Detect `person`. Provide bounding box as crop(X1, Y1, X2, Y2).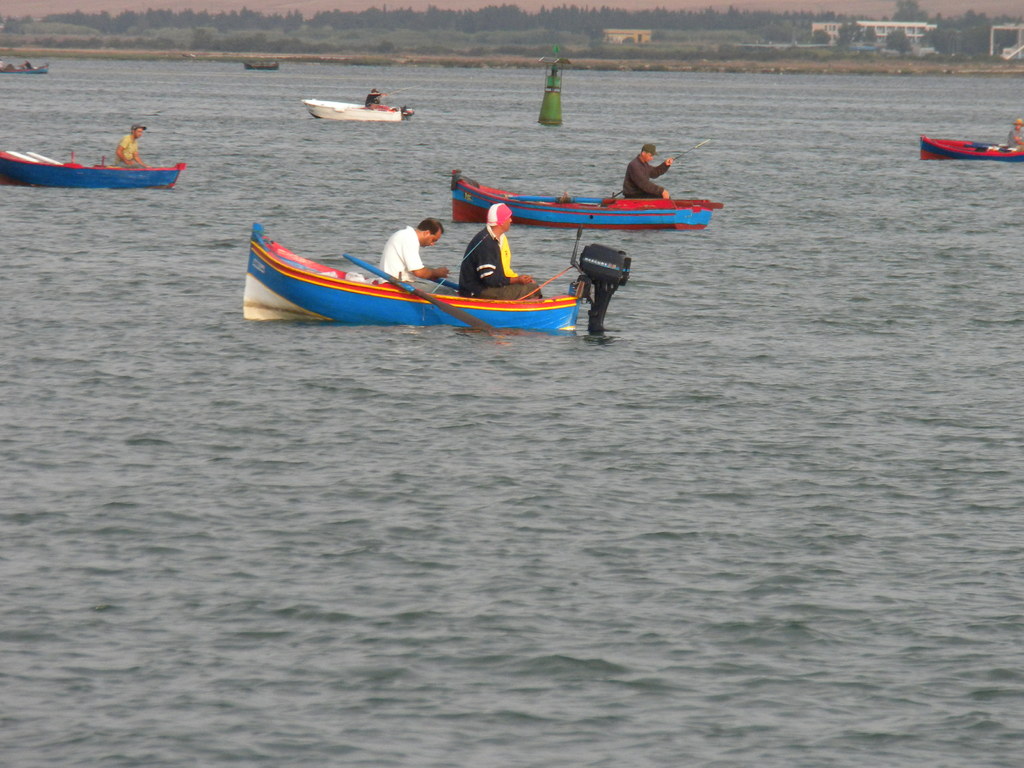
crop(384, 214, 449, 289).
